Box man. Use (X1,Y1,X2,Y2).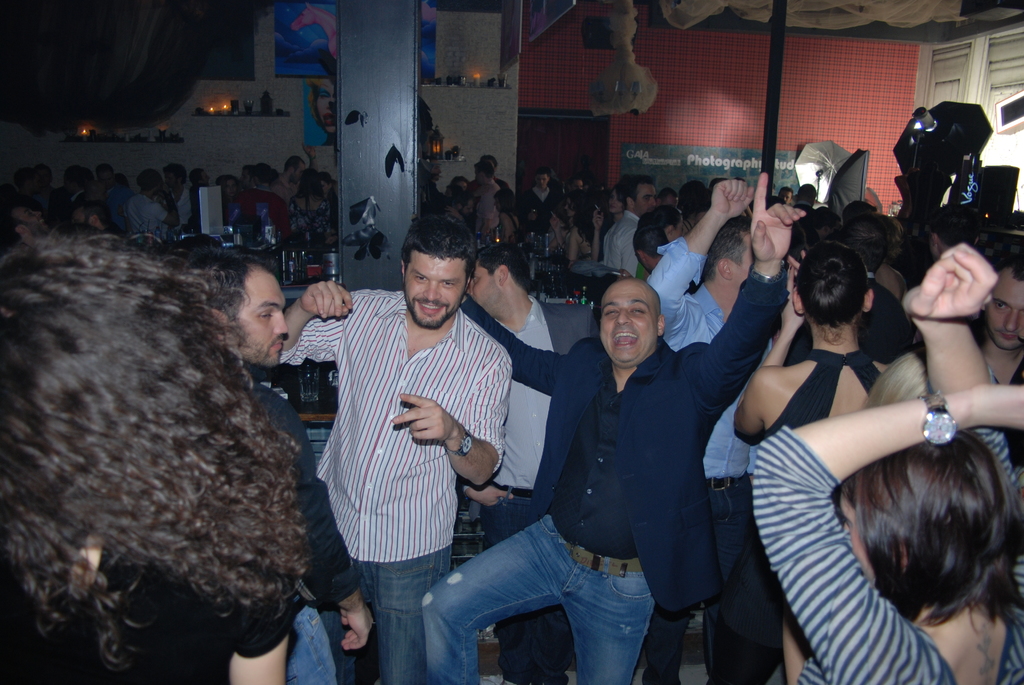
(181,255,374,684).
